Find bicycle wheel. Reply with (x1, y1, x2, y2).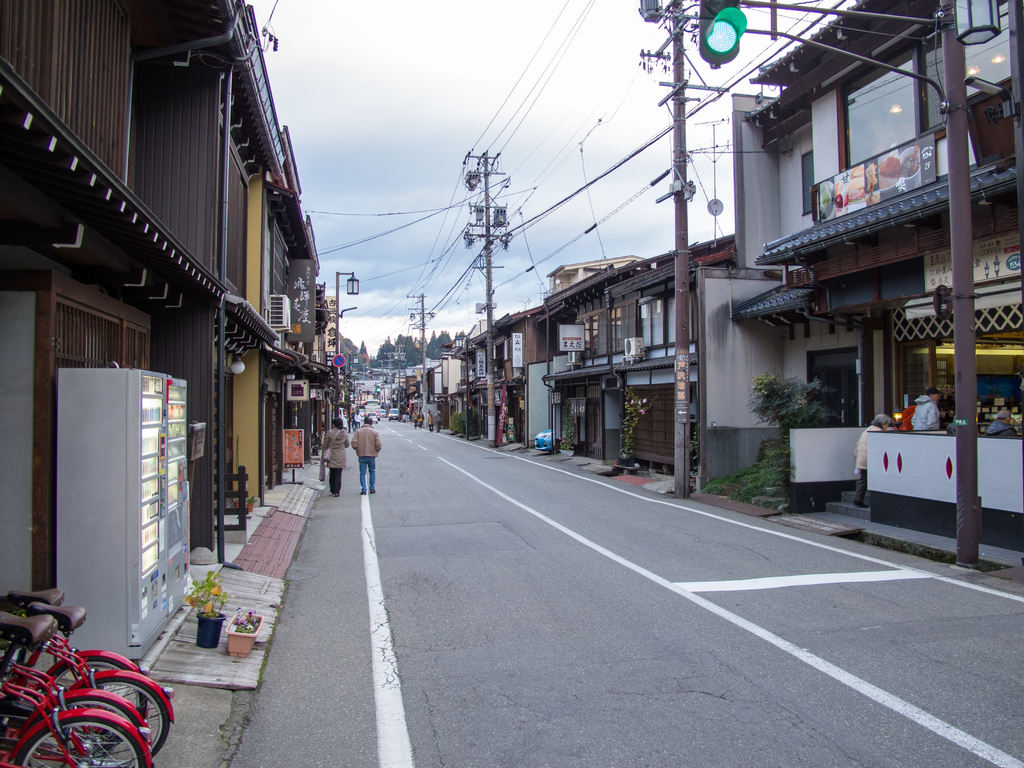
(56, 675, 173, 767).
